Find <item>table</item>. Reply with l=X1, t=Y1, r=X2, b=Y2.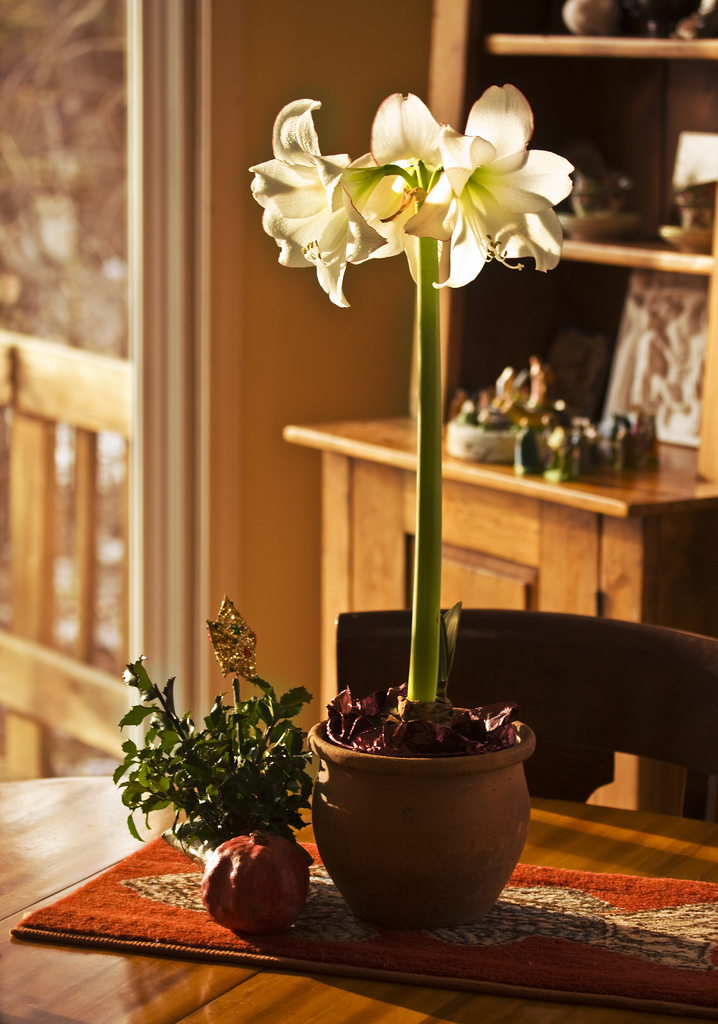
l=8, t=769, r=715, b=1023.
